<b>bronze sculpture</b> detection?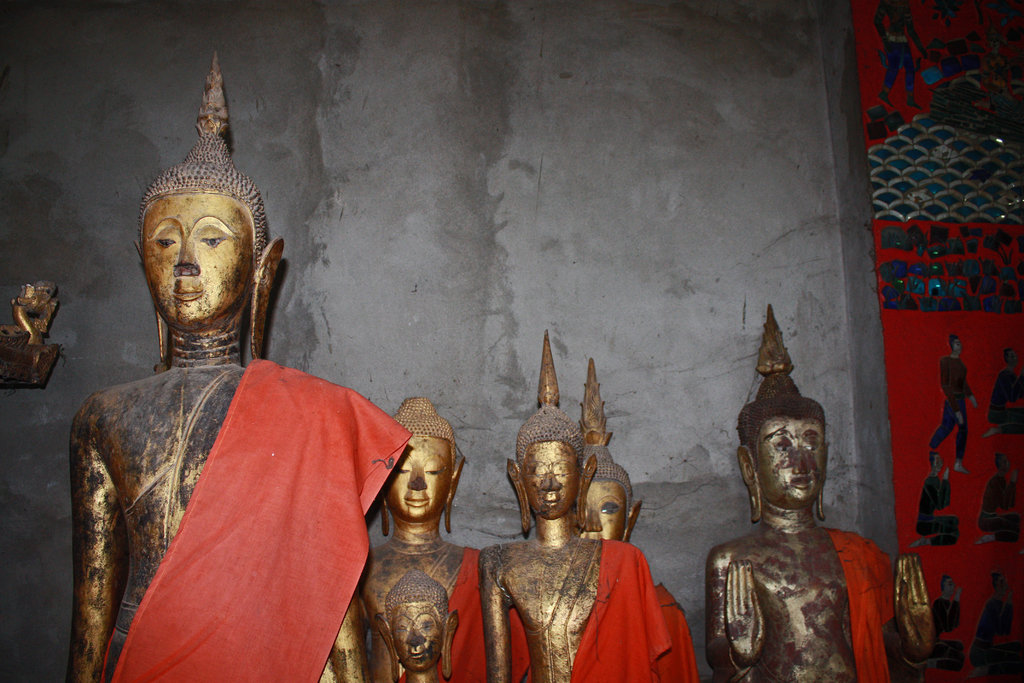
(left=472, top=333, right=666, bottom=682)
